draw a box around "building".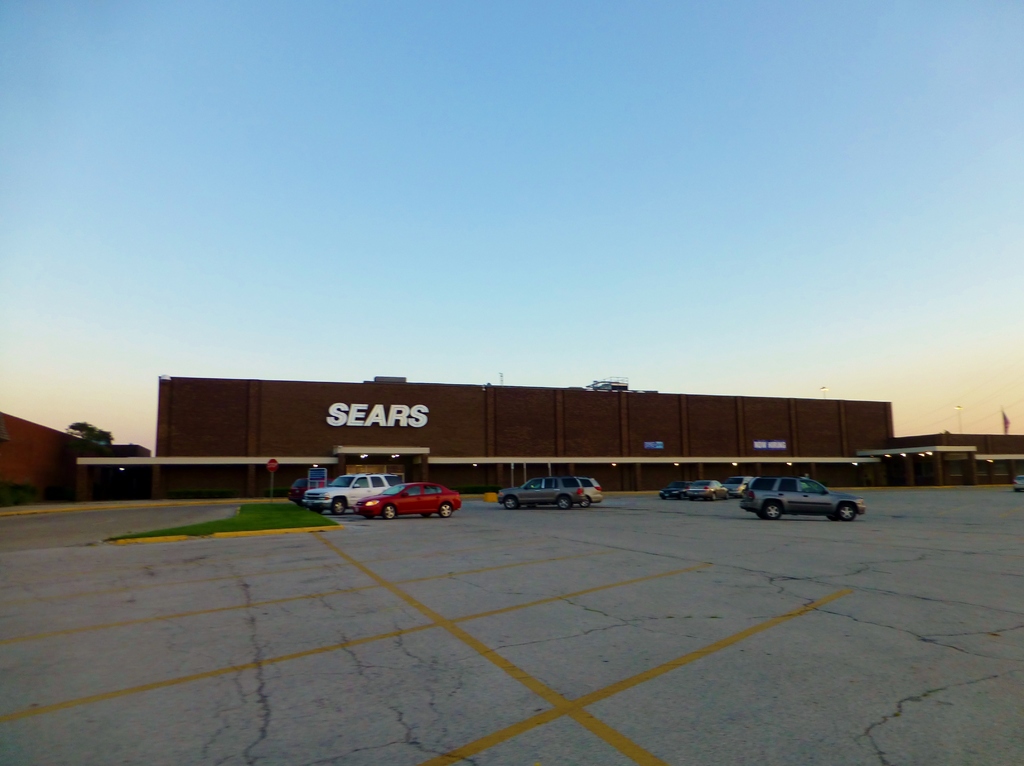
0:411:151:504.
